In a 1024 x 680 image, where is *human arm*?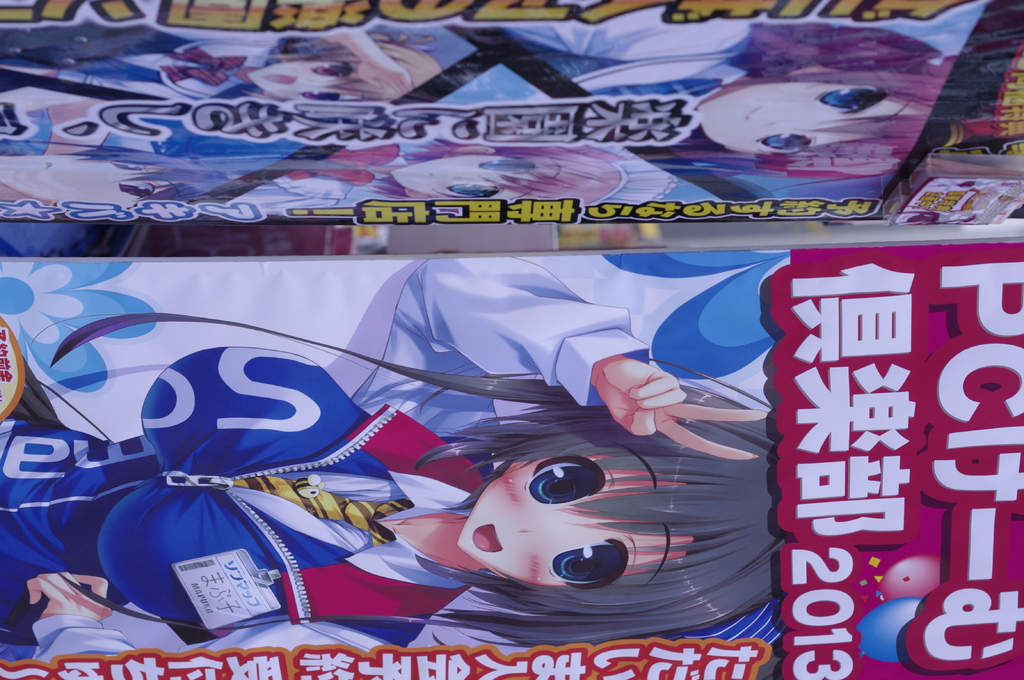
26/570/401/665.
